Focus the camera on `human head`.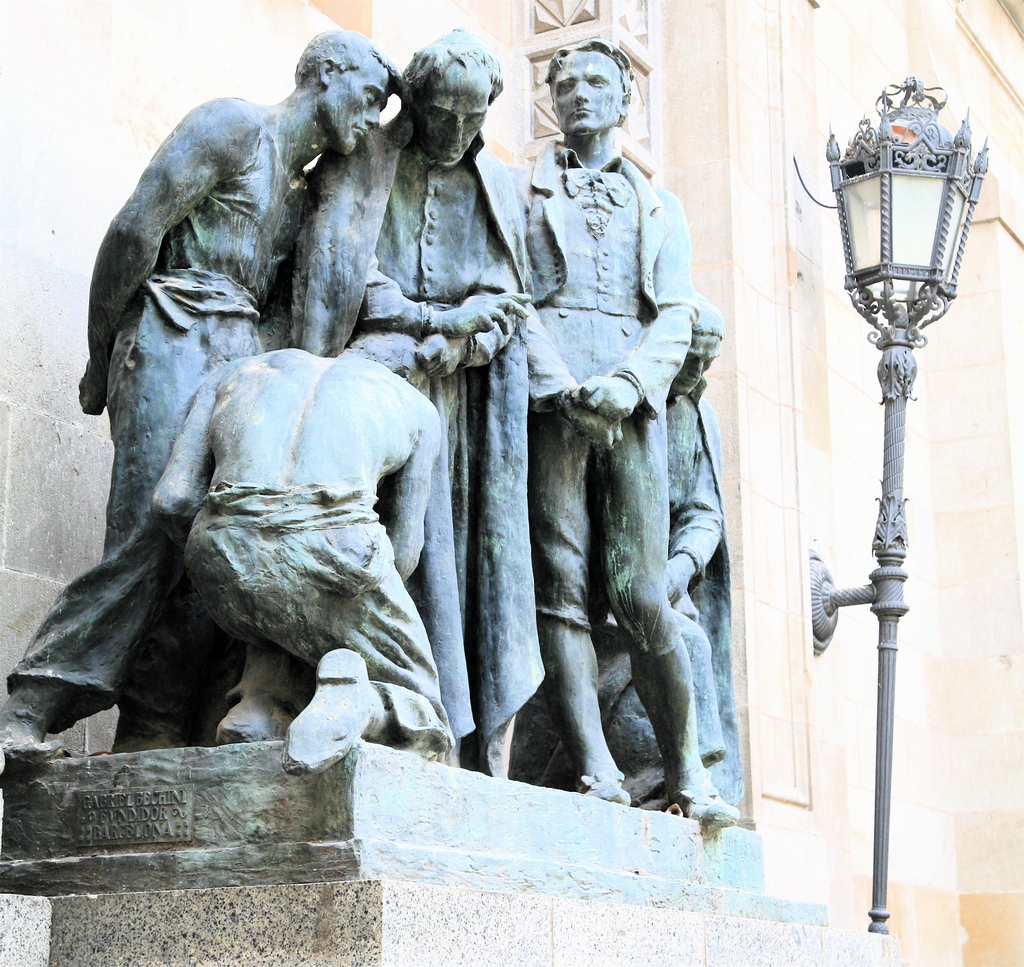
Focus region: 349 331 434 405.
